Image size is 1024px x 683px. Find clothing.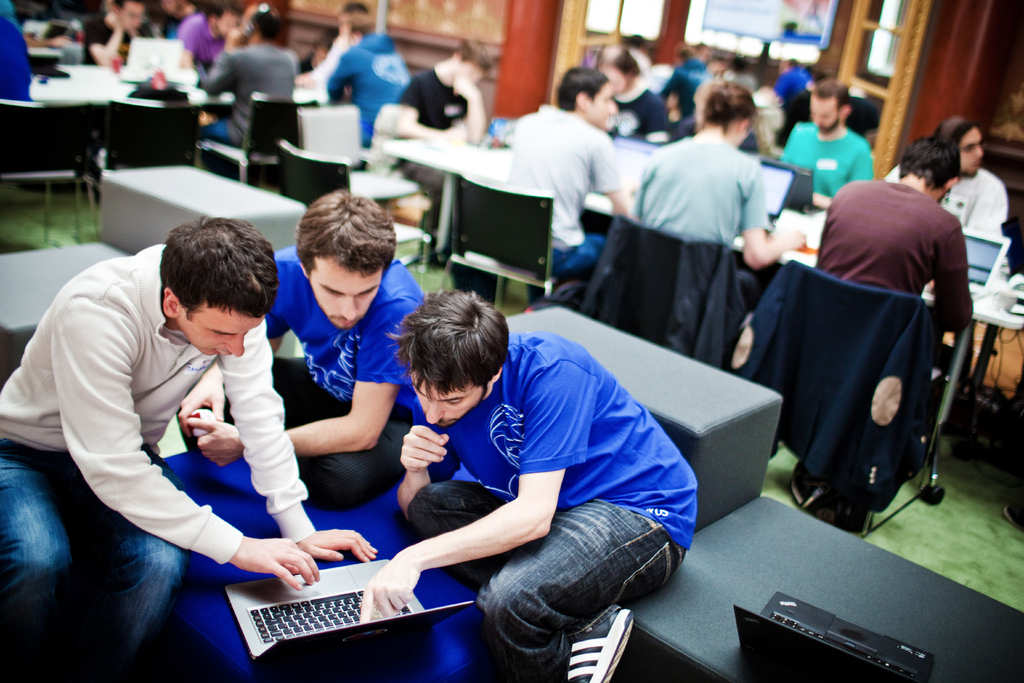
rect(666, 60, 714, 94).
